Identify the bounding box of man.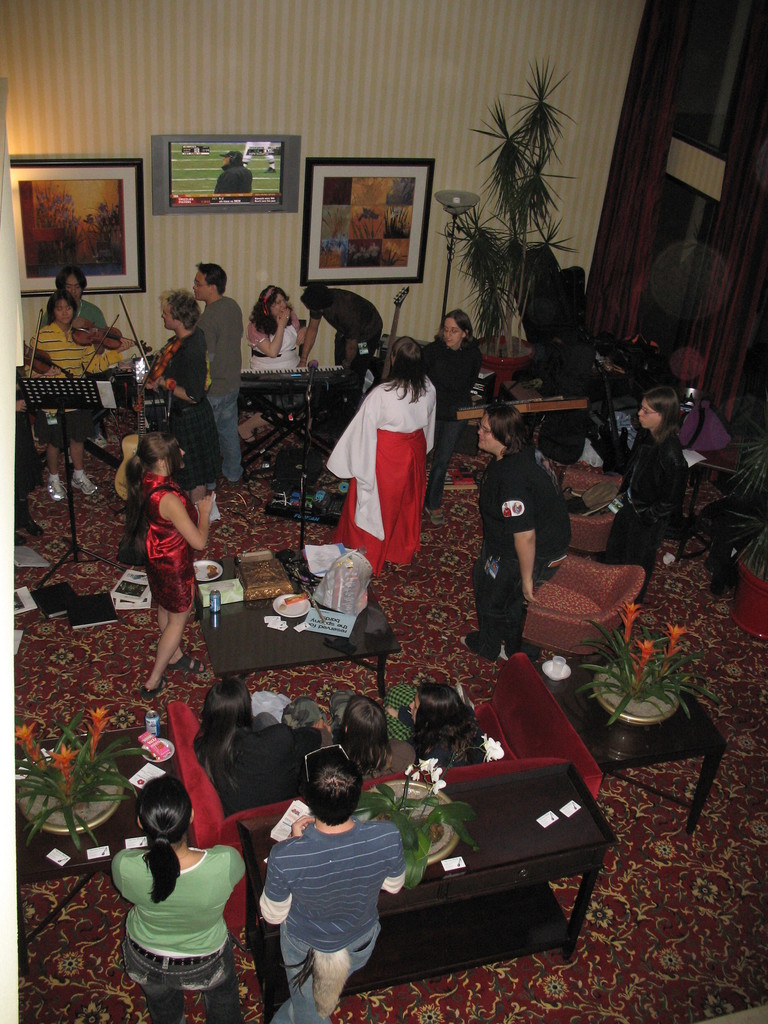
bbox=(298, 283, 385, 383).
